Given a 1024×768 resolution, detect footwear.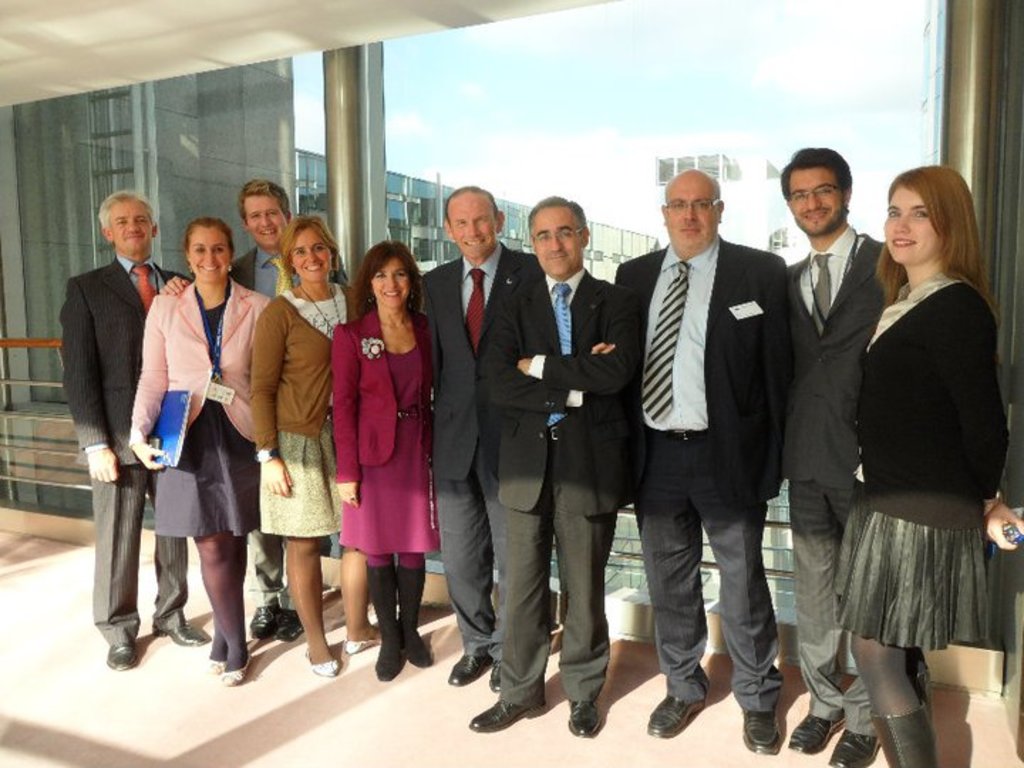
Rect(377, 637, 405, 683).
